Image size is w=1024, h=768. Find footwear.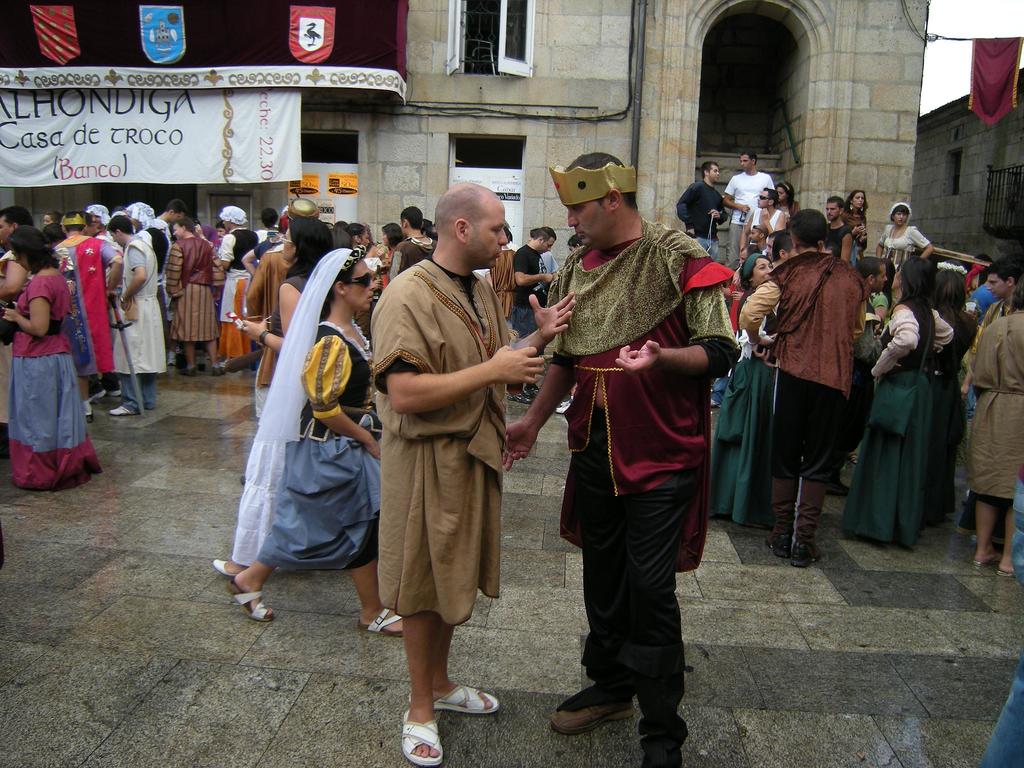
select_region(178, 365, 198, 372).
